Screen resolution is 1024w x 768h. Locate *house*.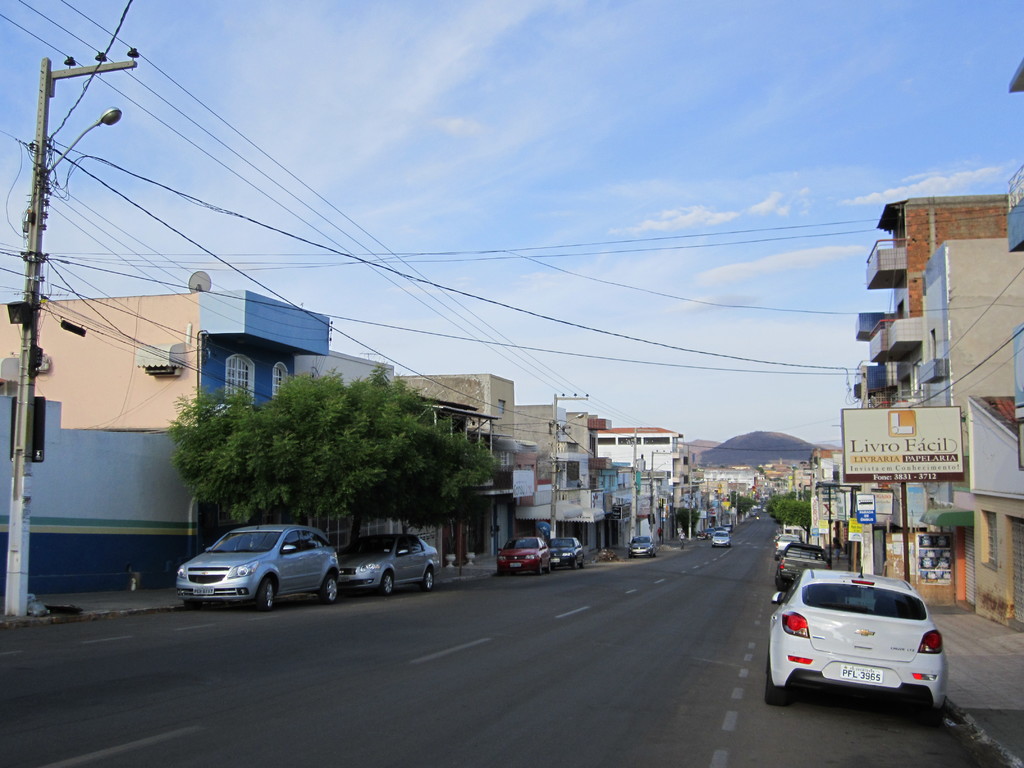
x1=506 y1=396 x2=579 y2=522.
